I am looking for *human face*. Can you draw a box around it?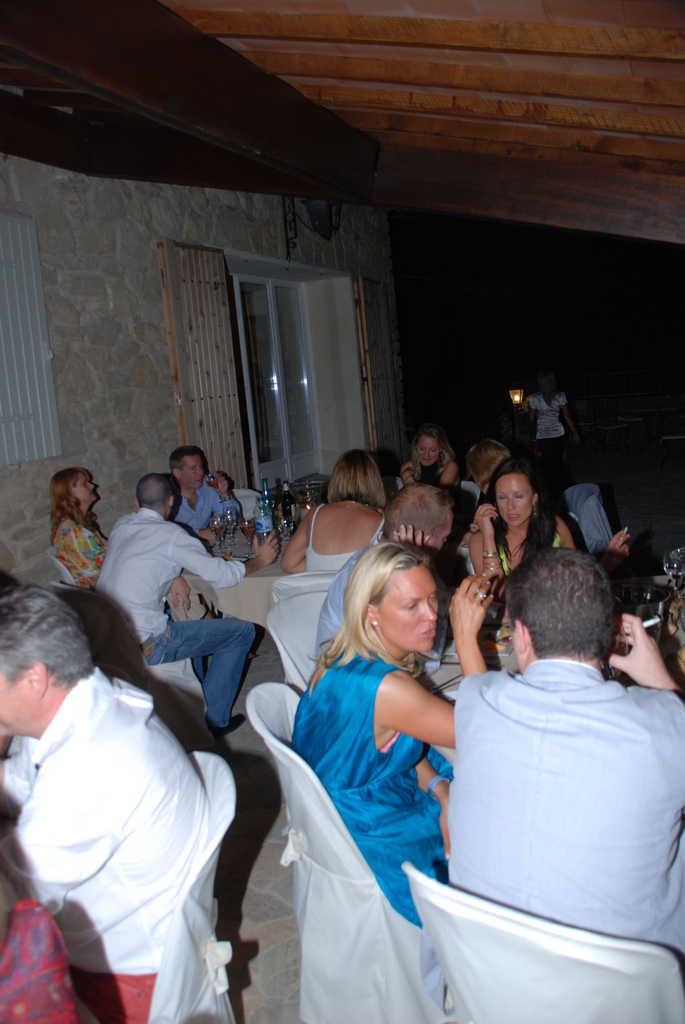
Sure, the bounding box is pyautogui.locateOnScreen(500, 476, 535, 528).
